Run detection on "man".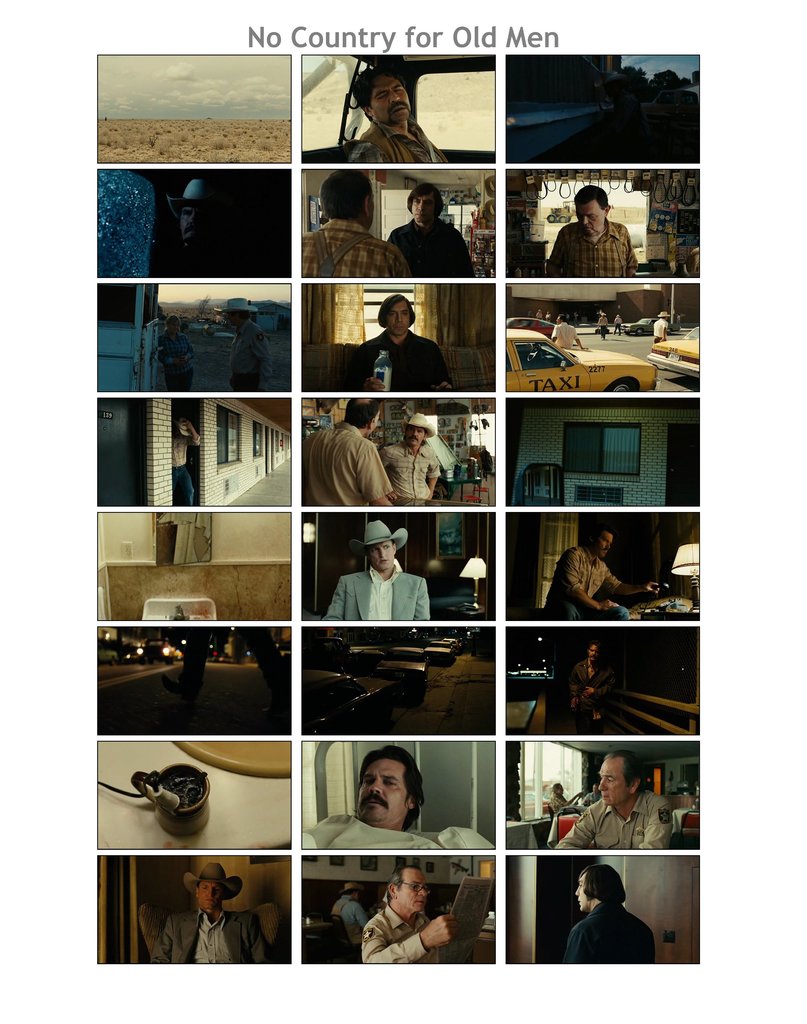
Result: <box>303,744,437,849</box>.
